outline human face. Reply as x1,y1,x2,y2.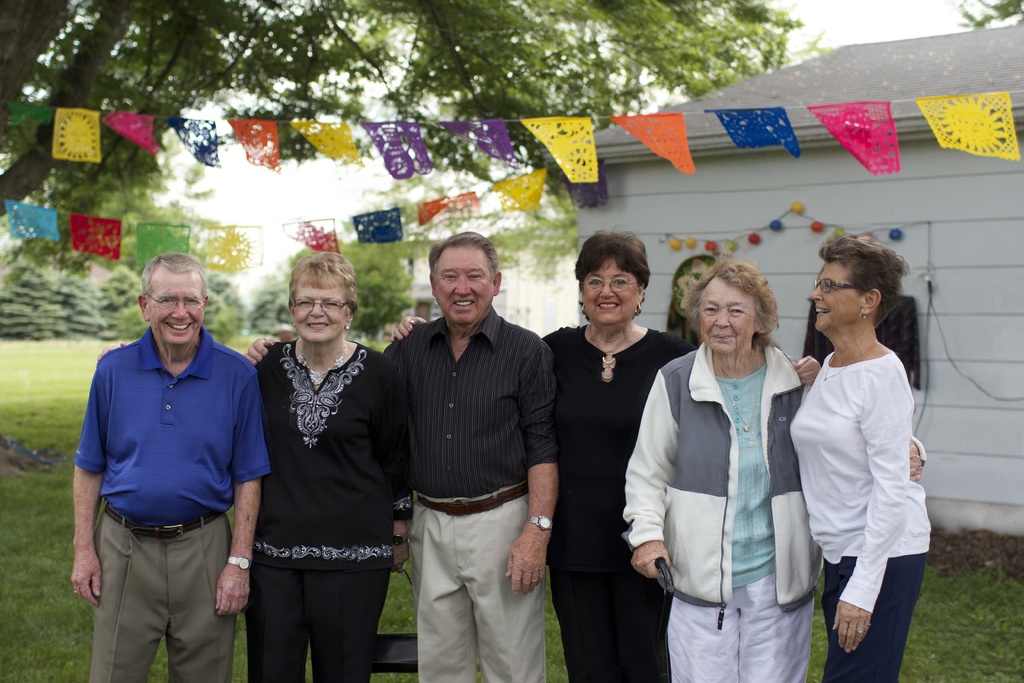
700,277,754,349.
